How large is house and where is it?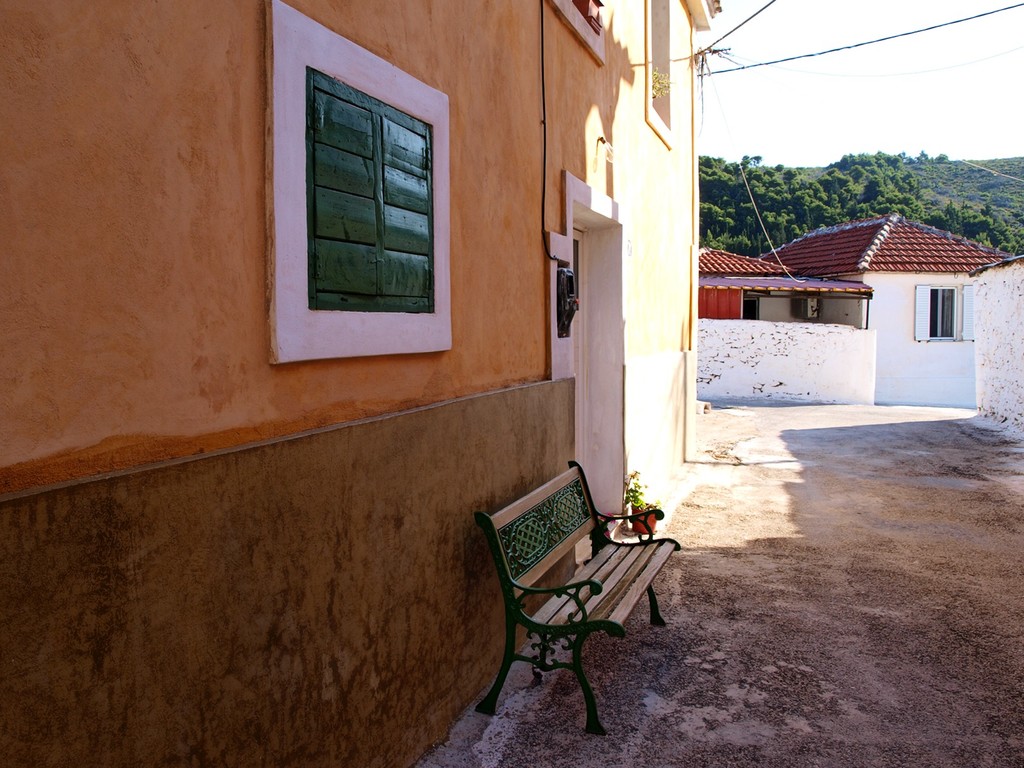
Bounding box: select_region(5, 0, 708, 767).
